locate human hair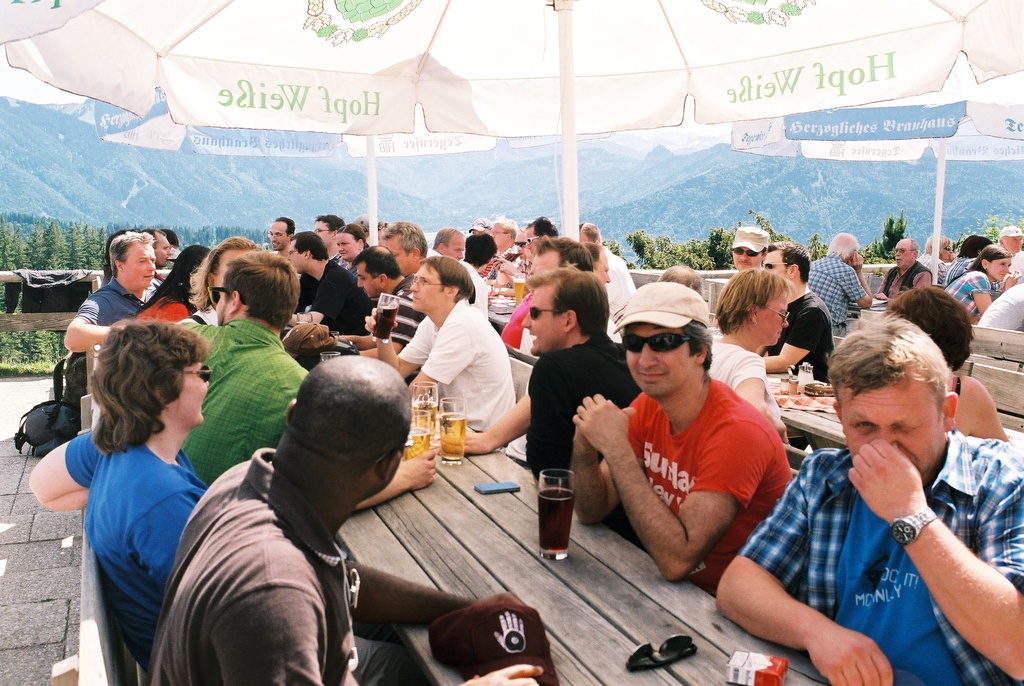
<box>822,303,946,415</box>
